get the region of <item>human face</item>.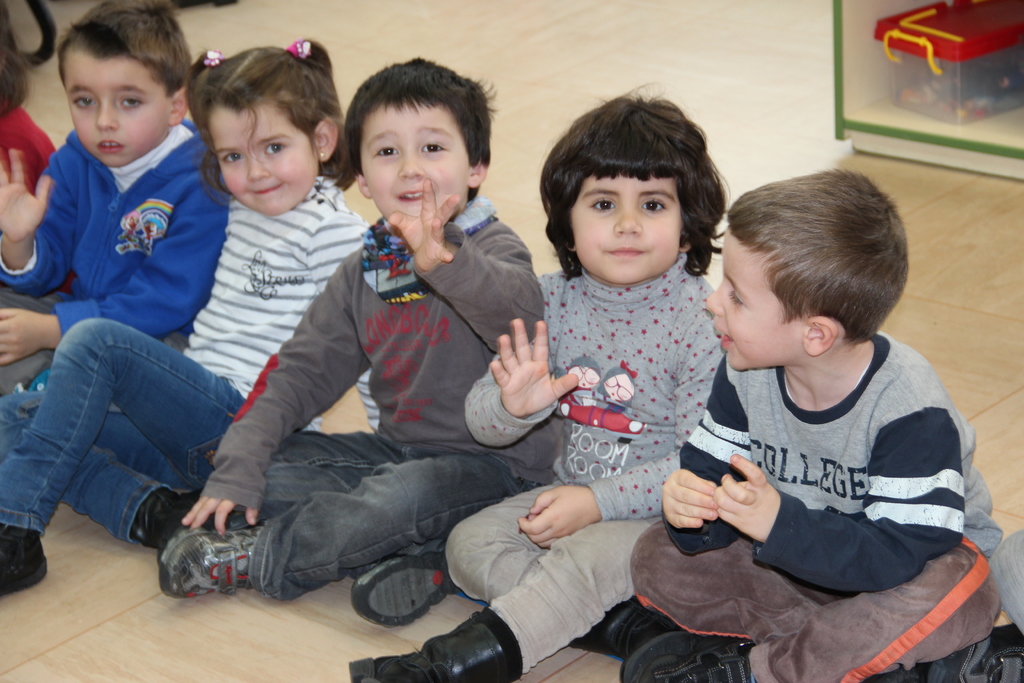
Rect(362, 102, 476, 219).
